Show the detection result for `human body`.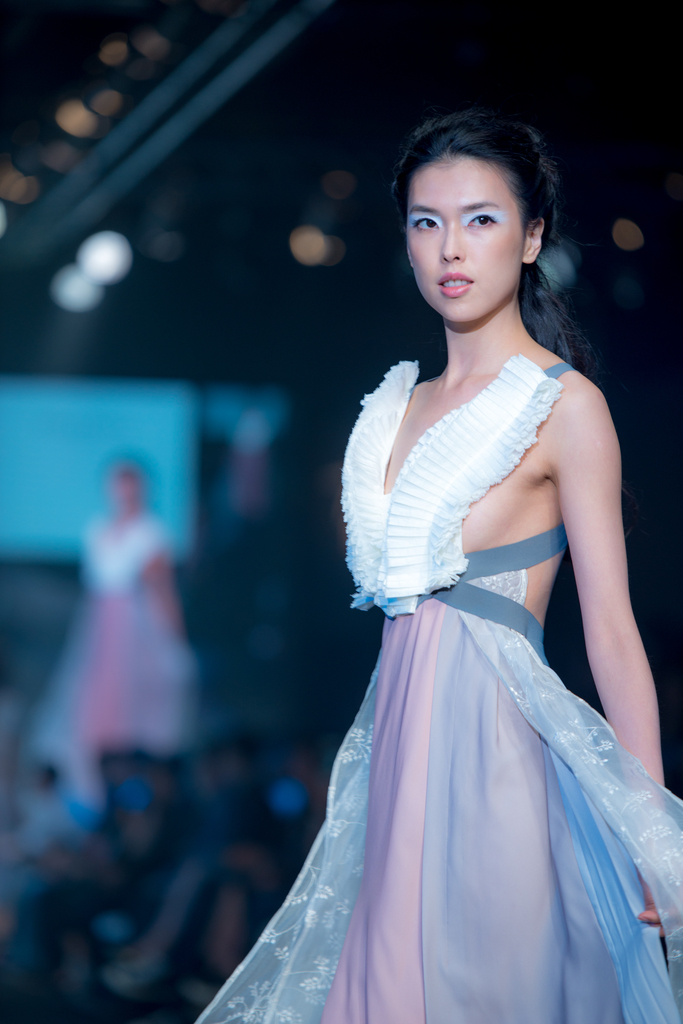
{"left": 326, "top": 106, "right": 682, "bottom": 1021}.
